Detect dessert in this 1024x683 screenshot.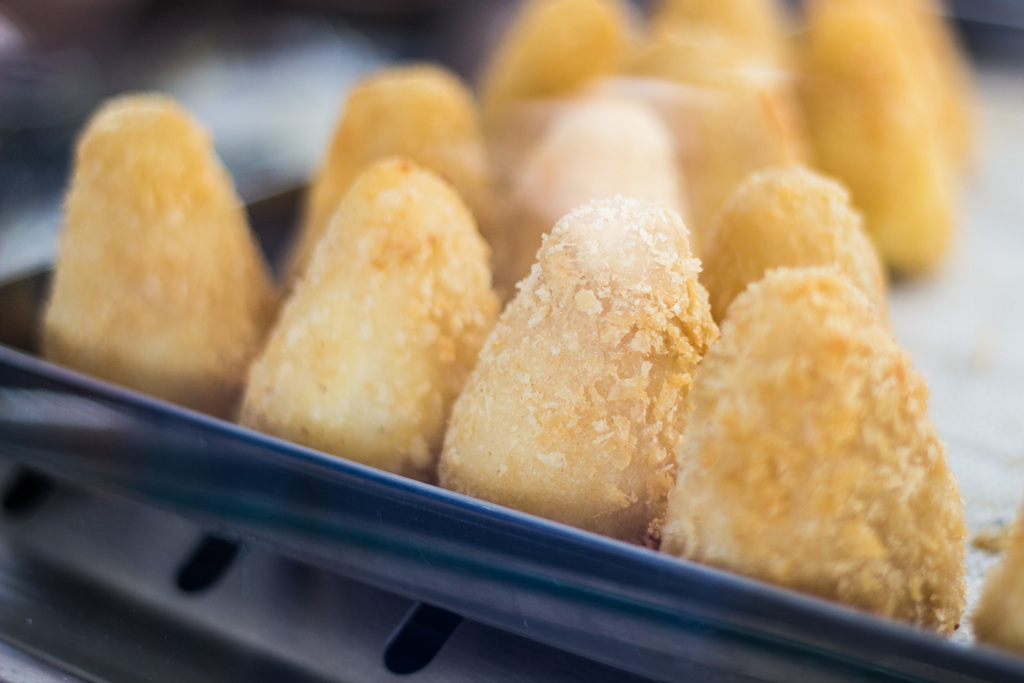
Detection: Rect(508, 99, 657, 288).
